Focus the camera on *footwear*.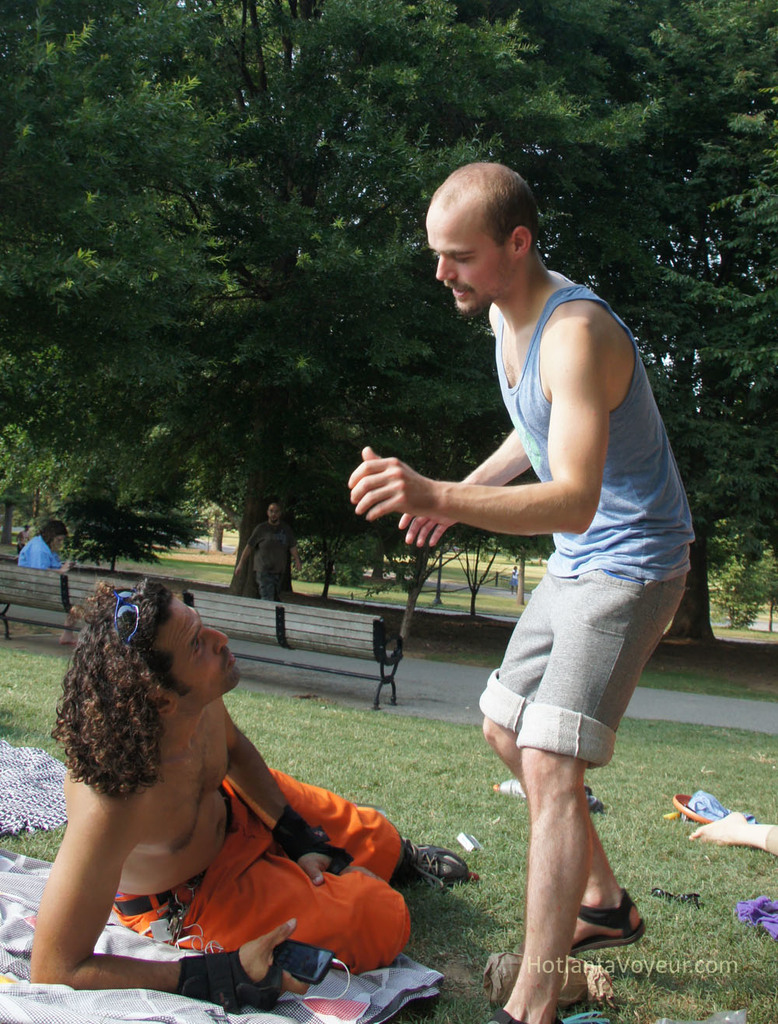
Focus region: [left=401, top=837, right=471, bottom=885].
